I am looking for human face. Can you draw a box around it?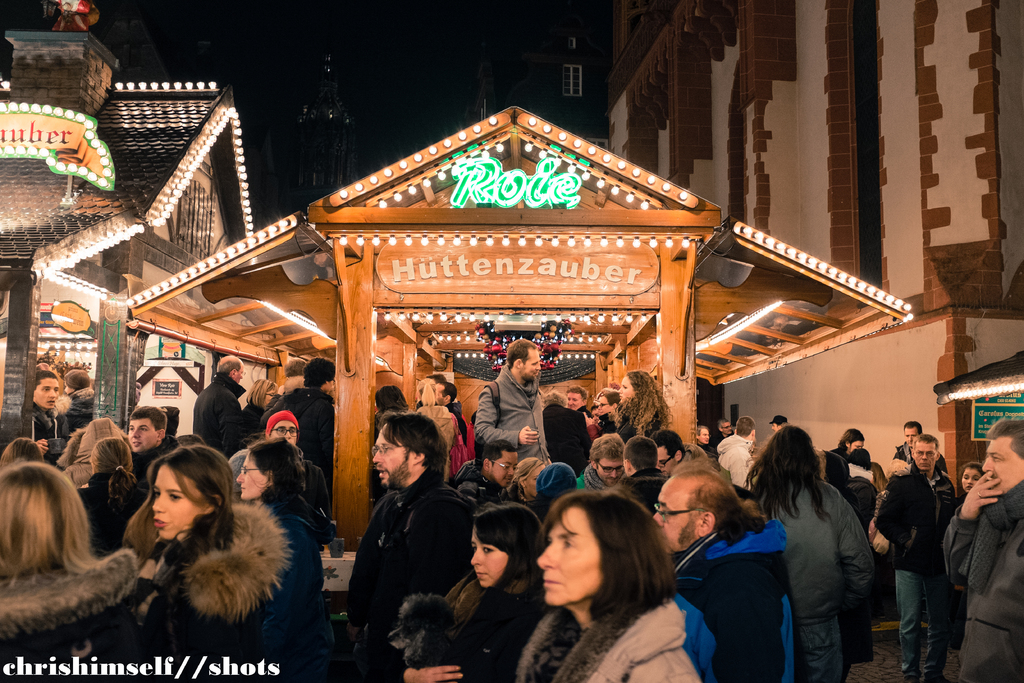
Sure, the bounding box is pyautogui.locateOnScreen(964, 470, 980, 489).
